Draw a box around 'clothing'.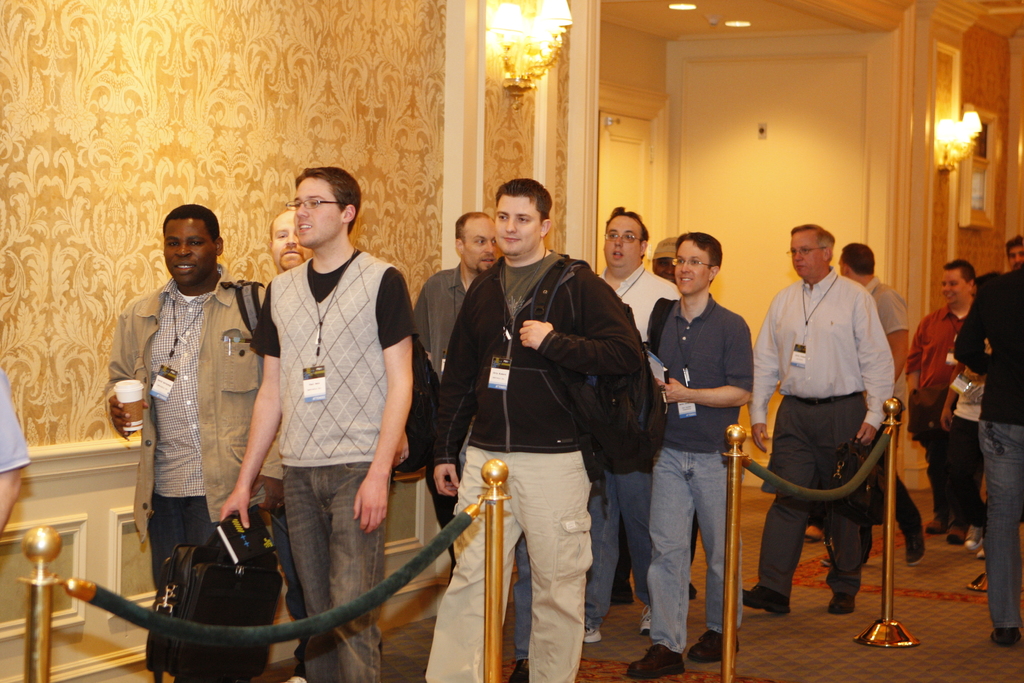
<box>264,250,411,356</box>.
